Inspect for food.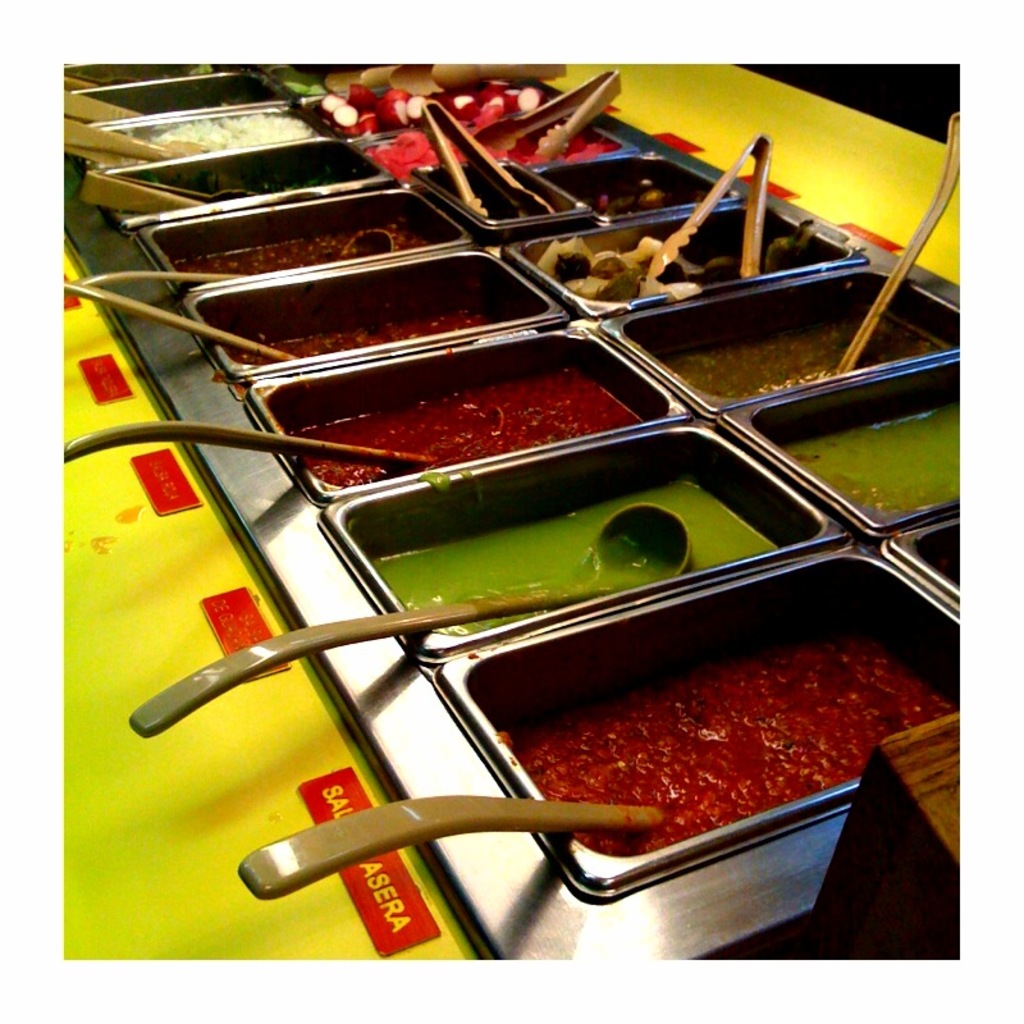
Inspection: [x1=178, y1=219, x2=430, y2=278].
